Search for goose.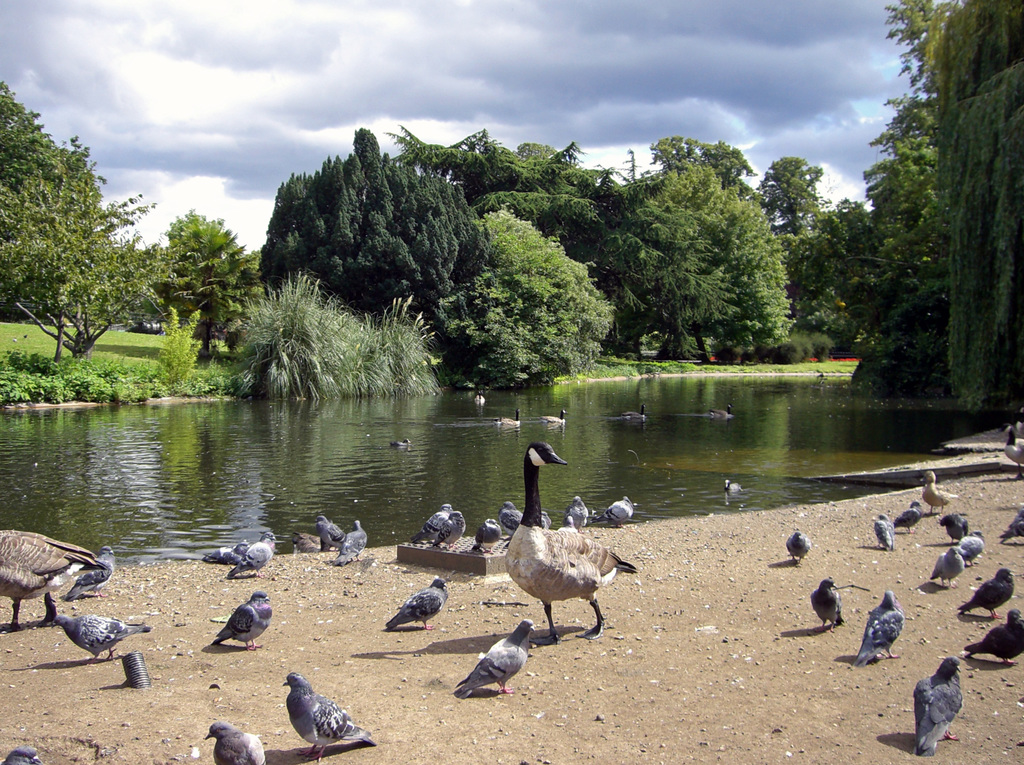
Found at pyautogui.locateOnScreen(918, 473, 958, 519).
